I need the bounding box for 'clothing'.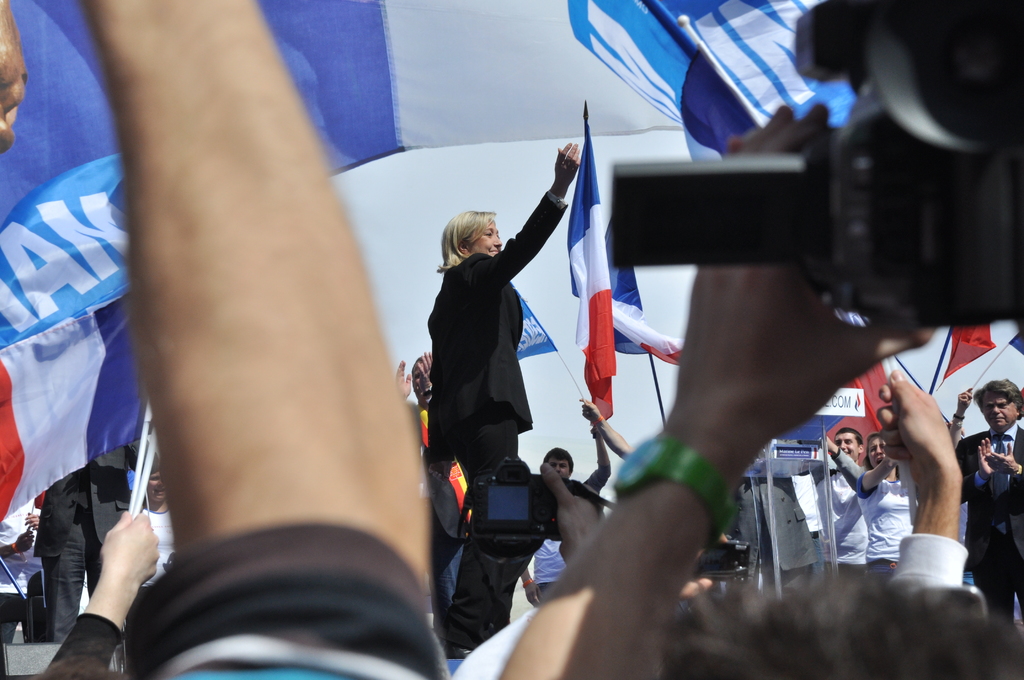
Here it is: [x1=426, y1=203, x2=565, y2=510].
